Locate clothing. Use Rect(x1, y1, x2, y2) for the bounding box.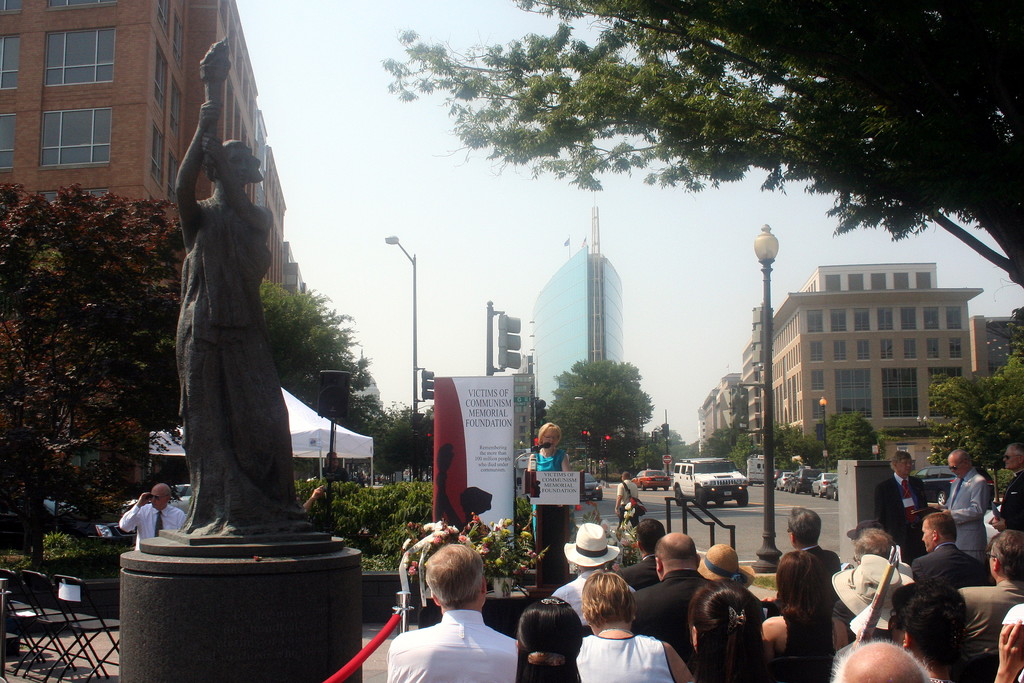
Rect(626, 566, 716, 662).
